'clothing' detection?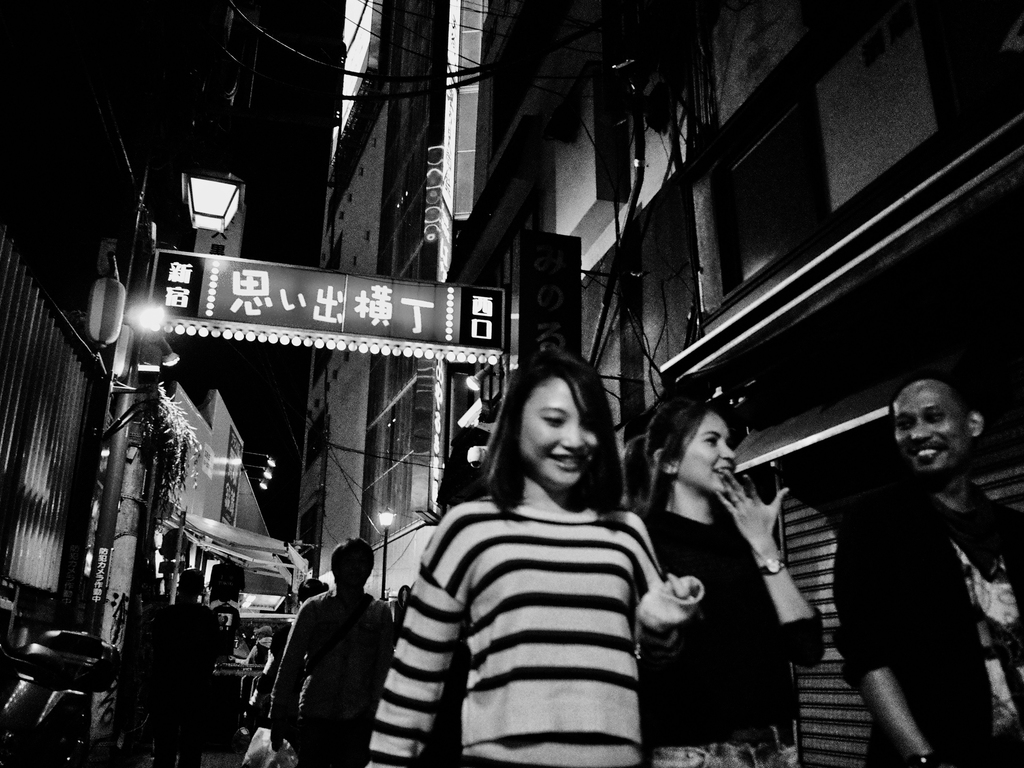
<region>640, 502, 822, 767</region>
